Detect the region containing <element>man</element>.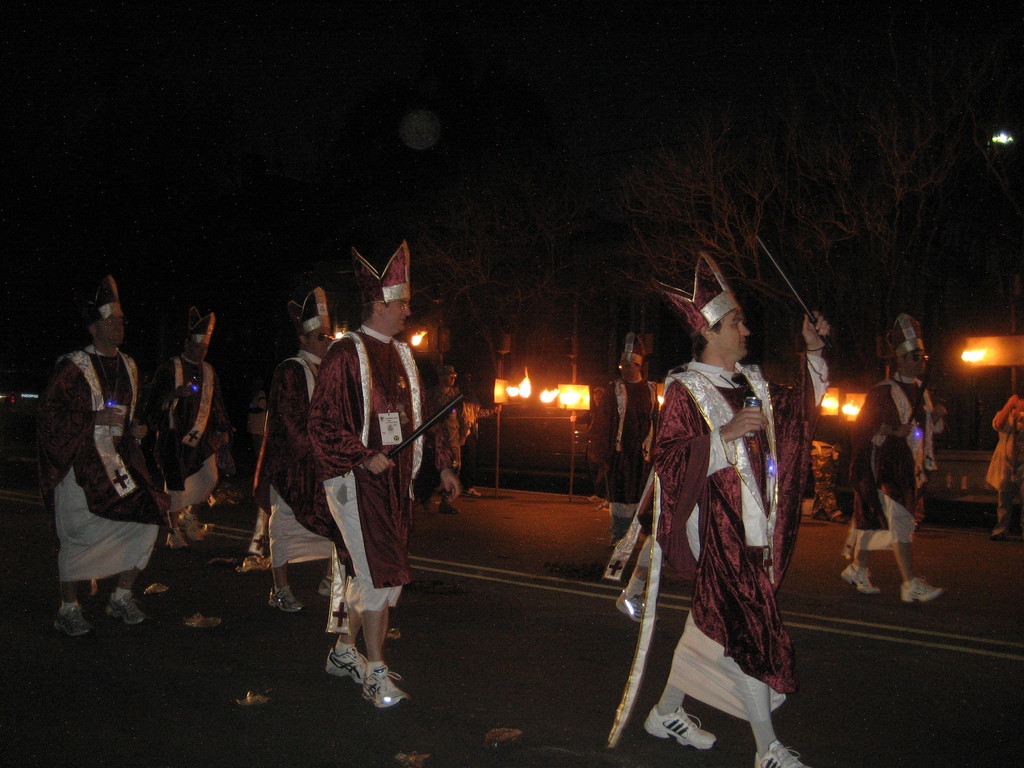
<box>29,279,175,647</box>.
